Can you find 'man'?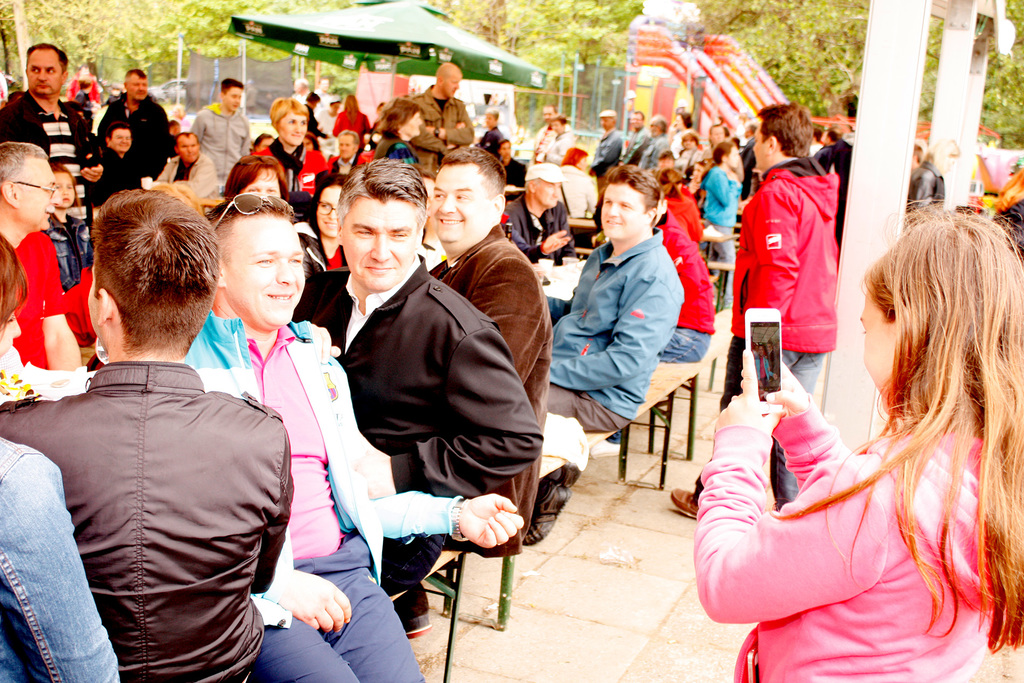
Yes, bounding box: select_region(319, 129, 367, 181).
